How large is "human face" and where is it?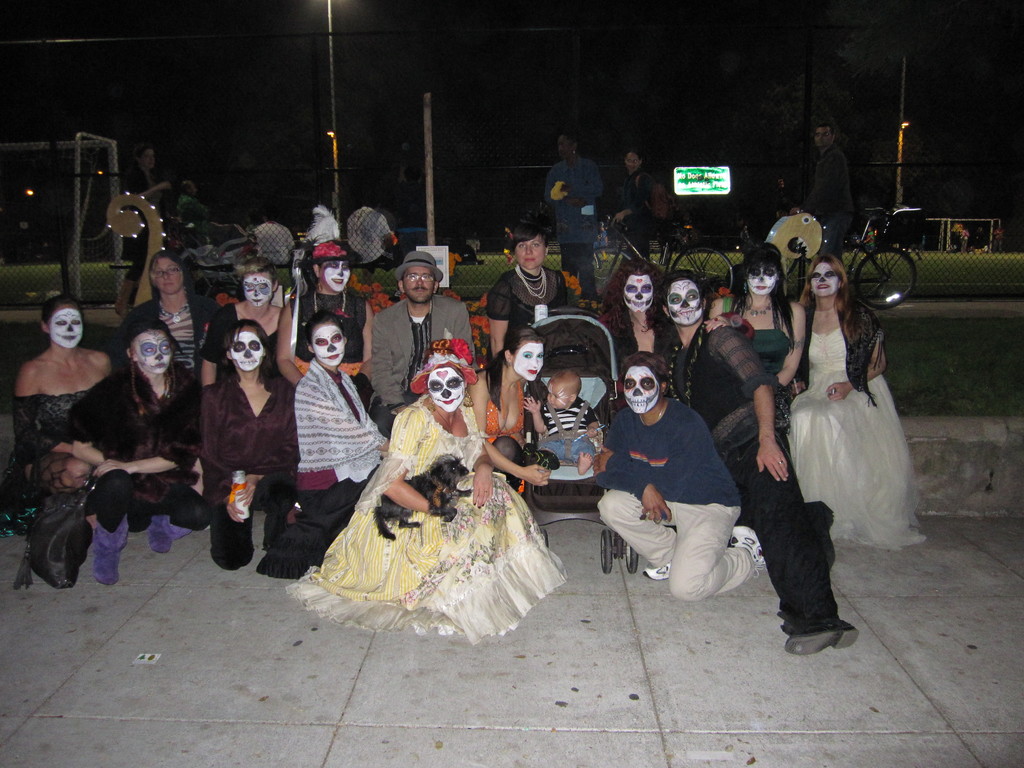
Bounding box: 742,262,780,294.
